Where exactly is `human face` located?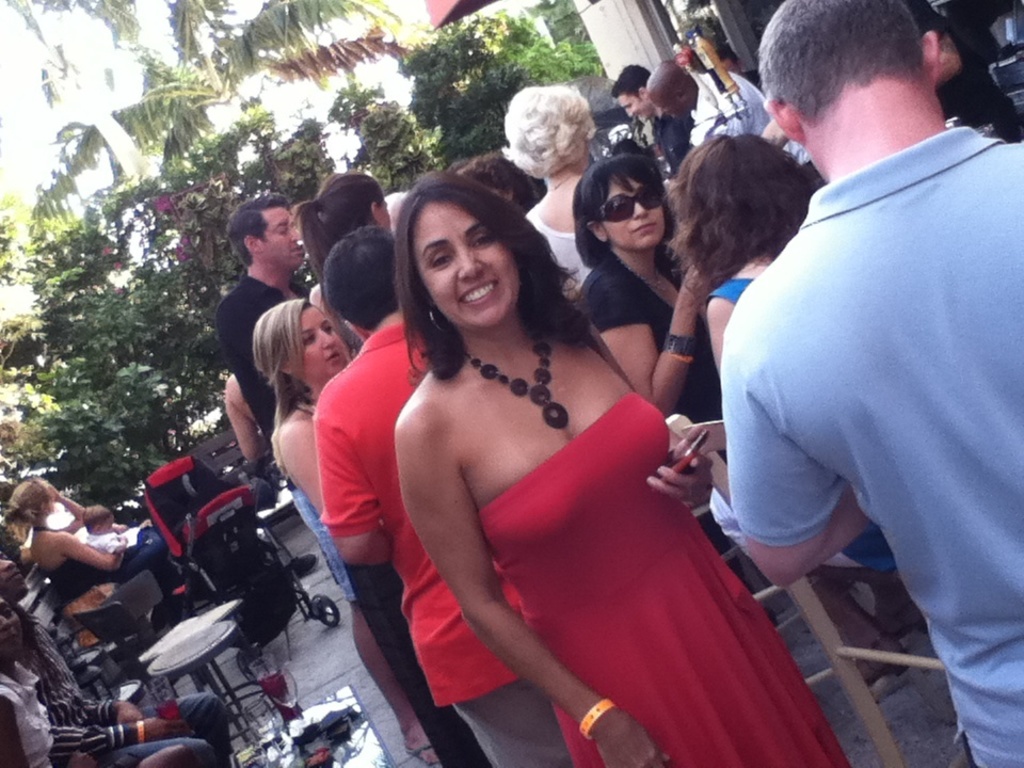
Its bounding box is box=[415, 199, 518, 326].
